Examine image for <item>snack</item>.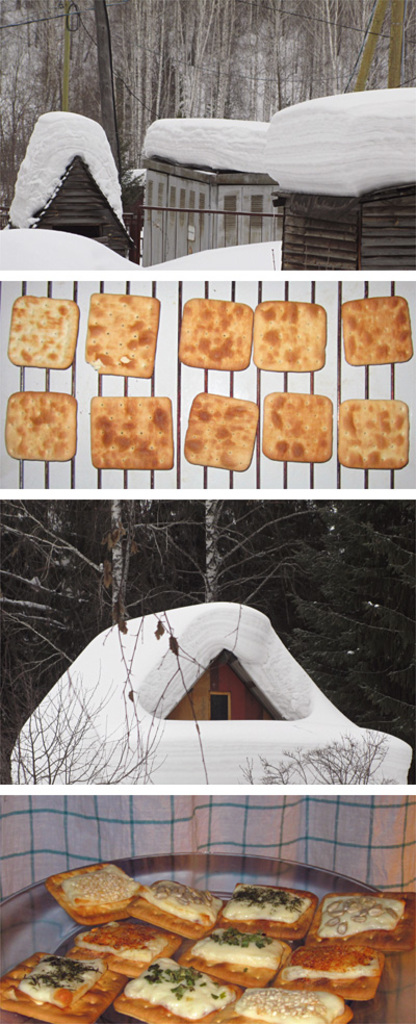
Examination result: [263, 393, 332, 461].
